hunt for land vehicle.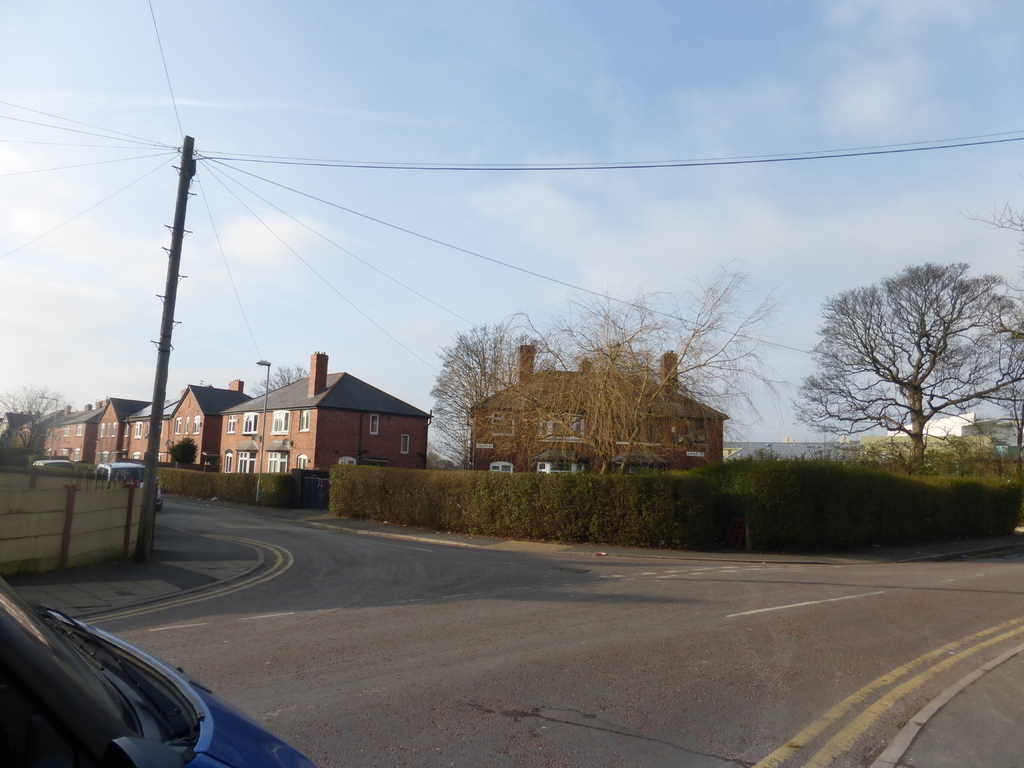
Hunted down at pyautogui.locateOnScreen(95, 461, 161, 506).
